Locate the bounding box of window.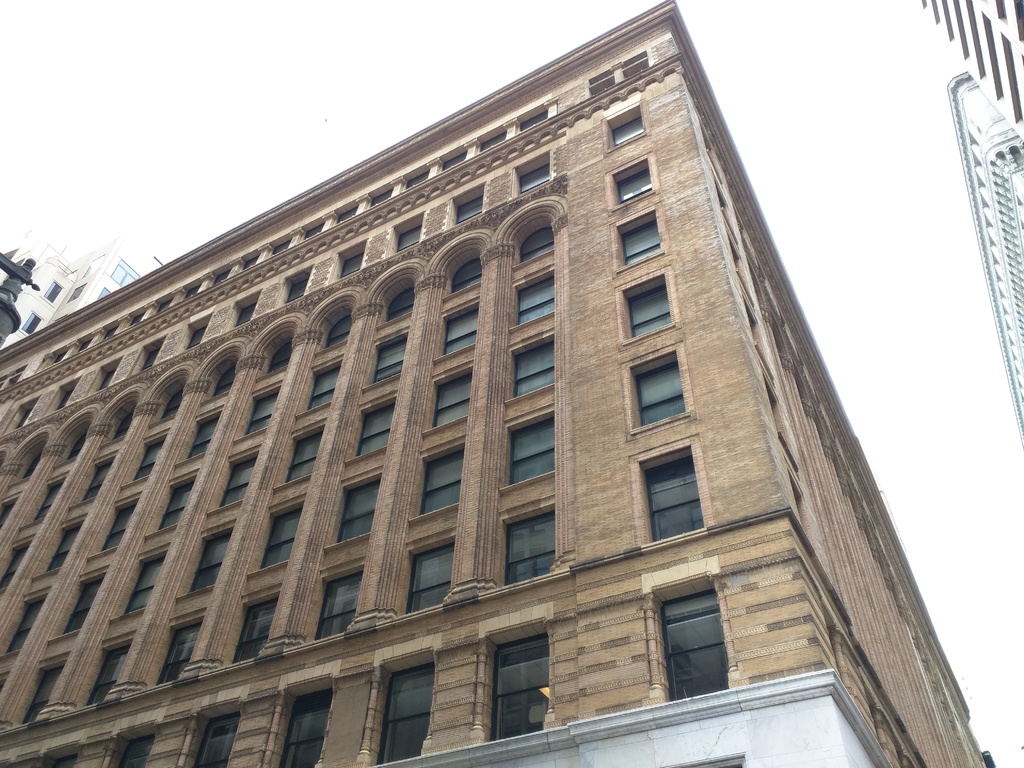
Bounding box: [left=609, top=126, right=644, bottom=151].
